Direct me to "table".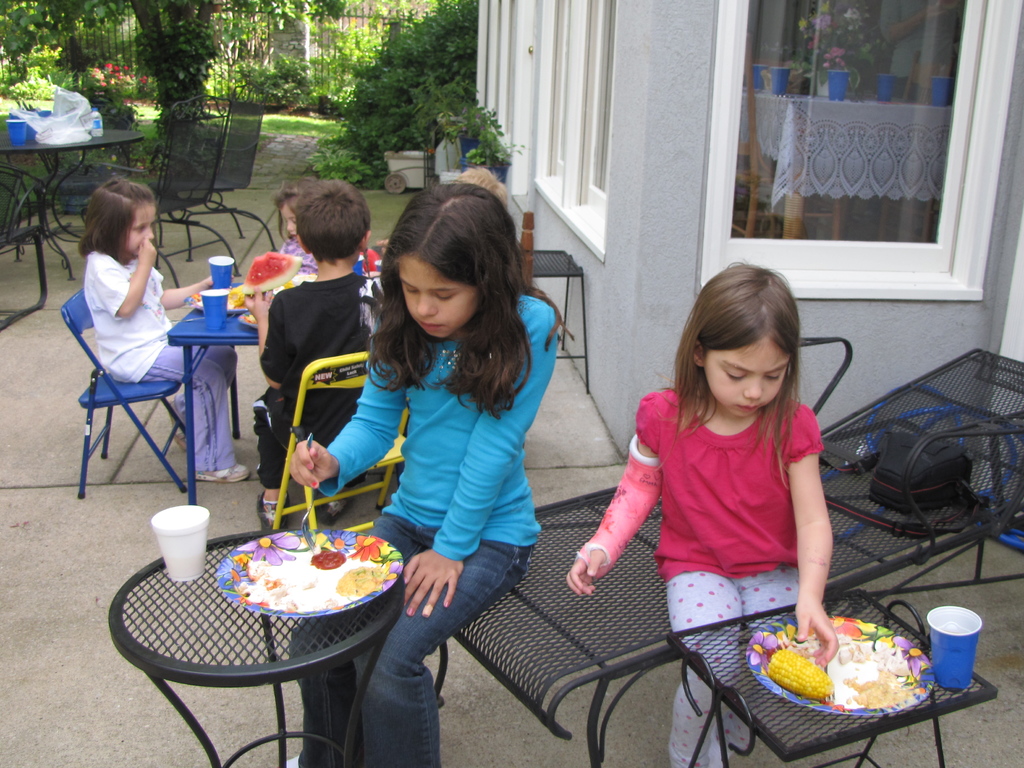
Direction: Rect(113, 513, 437, 758).
